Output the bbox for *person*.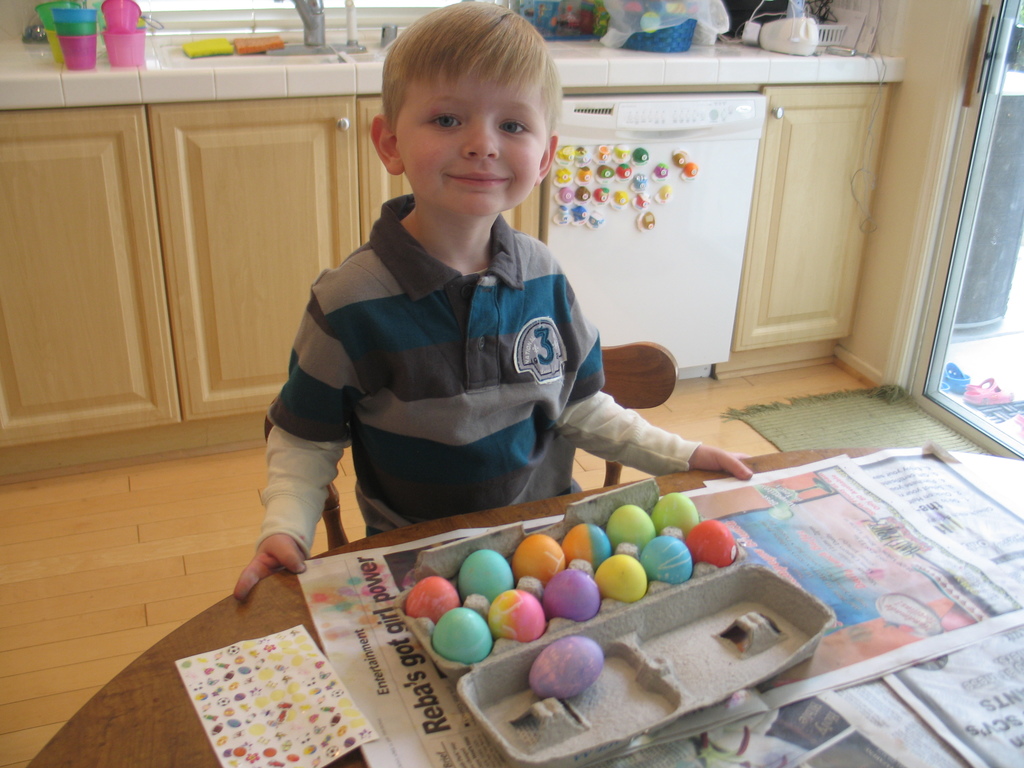
[251, 31, 654, 580].
